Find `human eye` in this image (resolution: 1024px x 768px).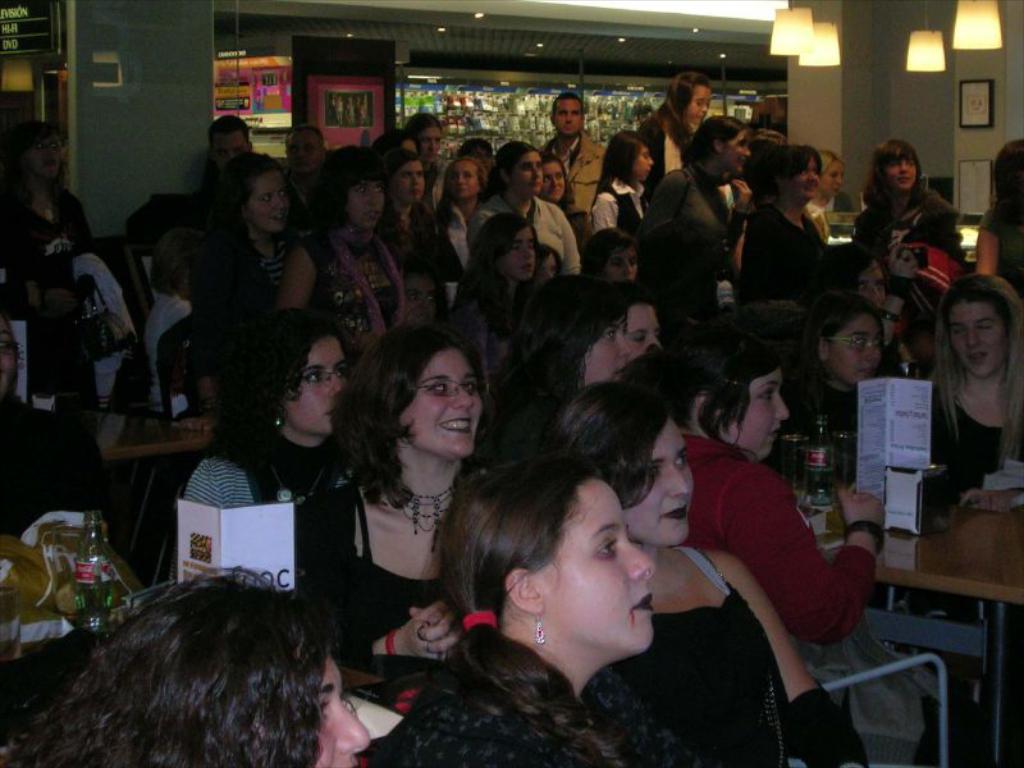
box(593, 539, 618, 562).
